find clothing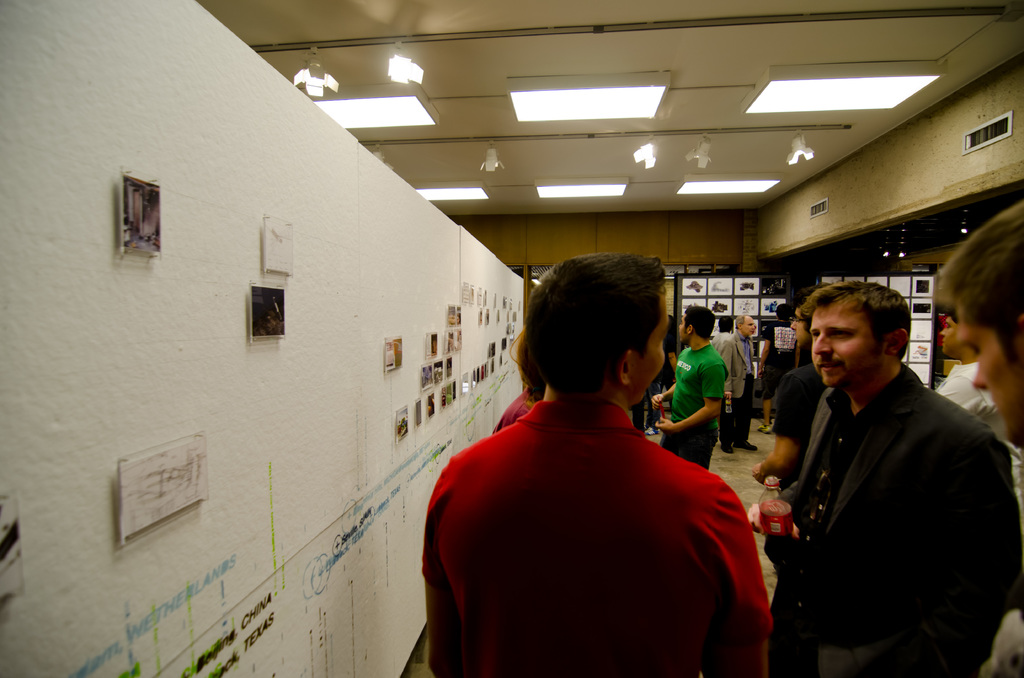
left=768, top=341, right=817, bottom=487
